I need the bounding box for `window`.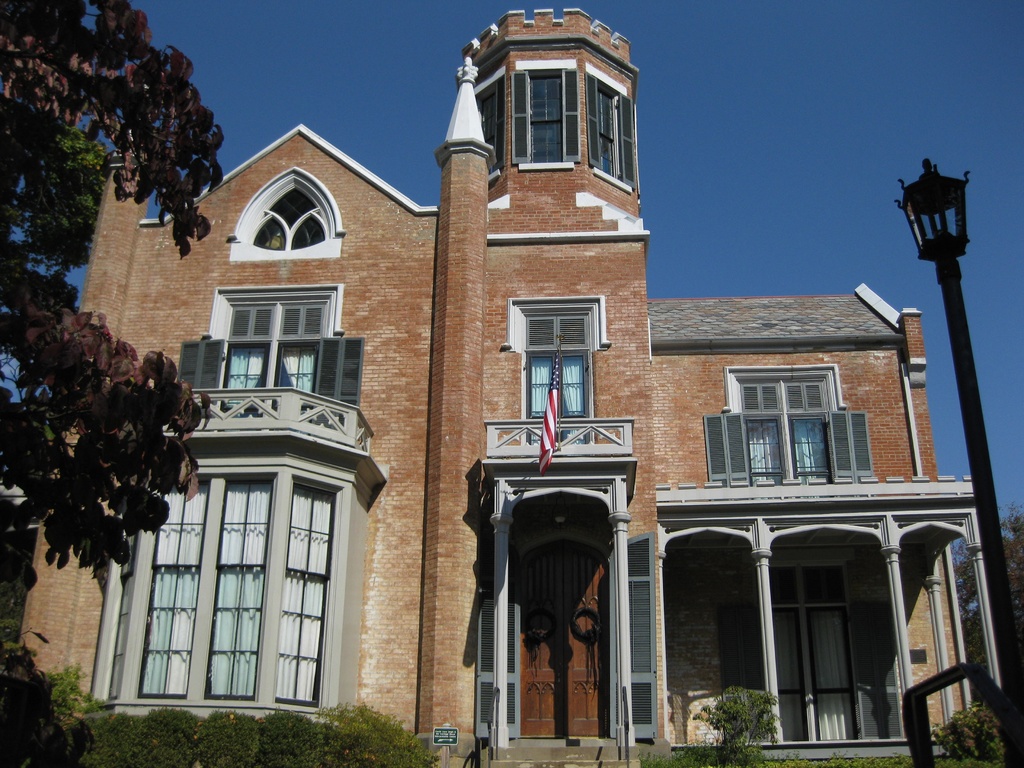
Here it is: (left=691, top=367, right=881, bottom=481).
